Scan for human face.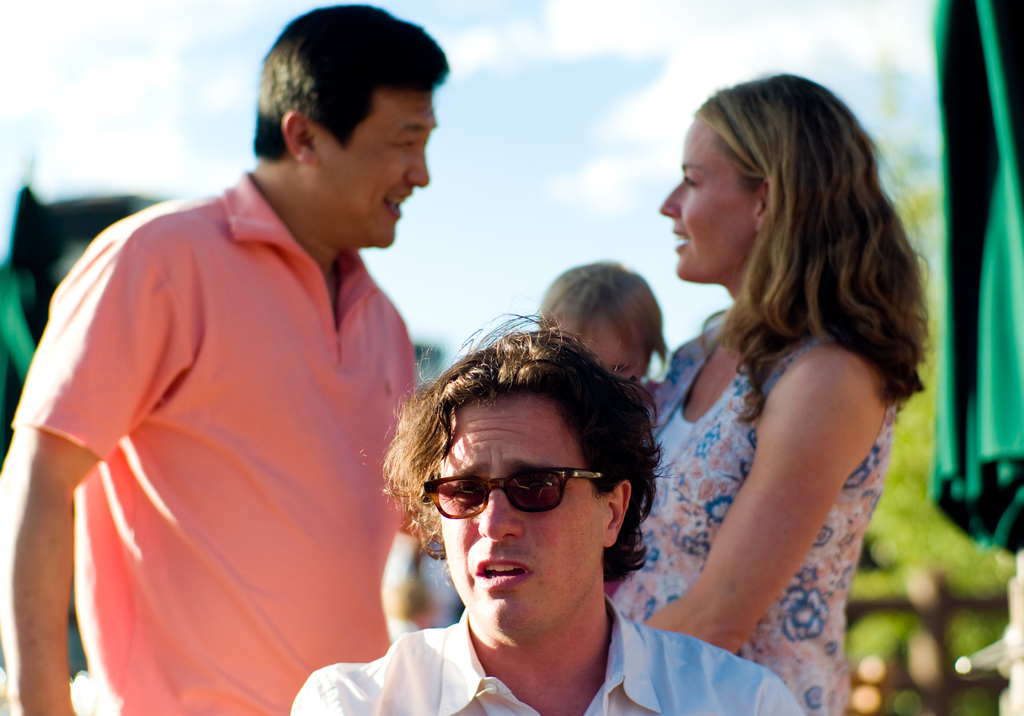
Scan result: <box>582,321,648,387</box>.
